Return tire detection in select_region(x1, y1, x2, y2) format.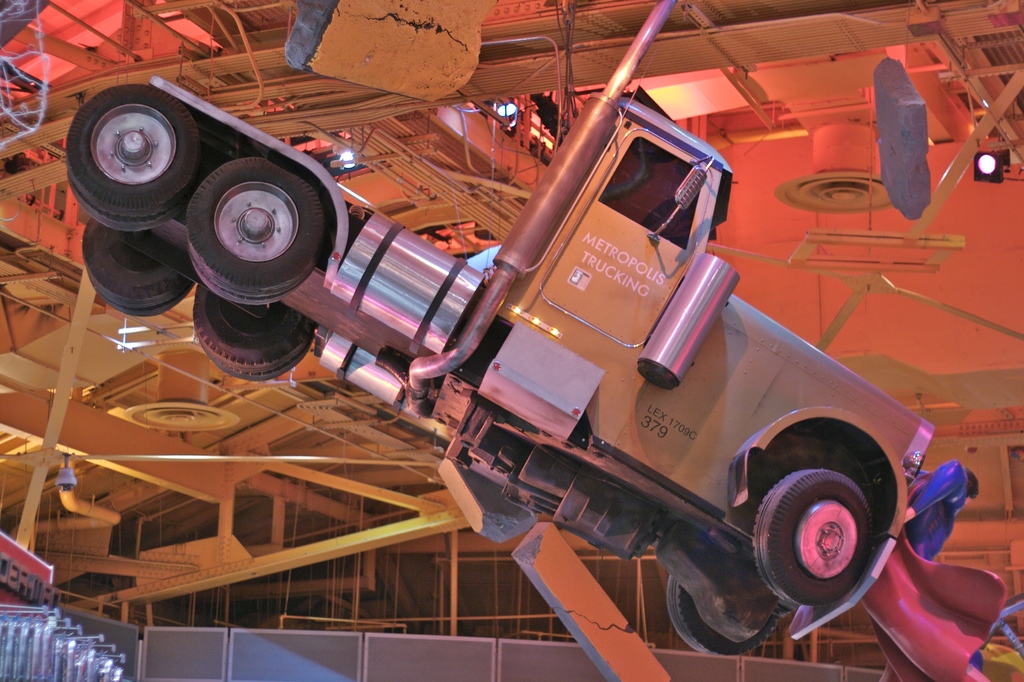
select_region(211, 328, 316, 382).
